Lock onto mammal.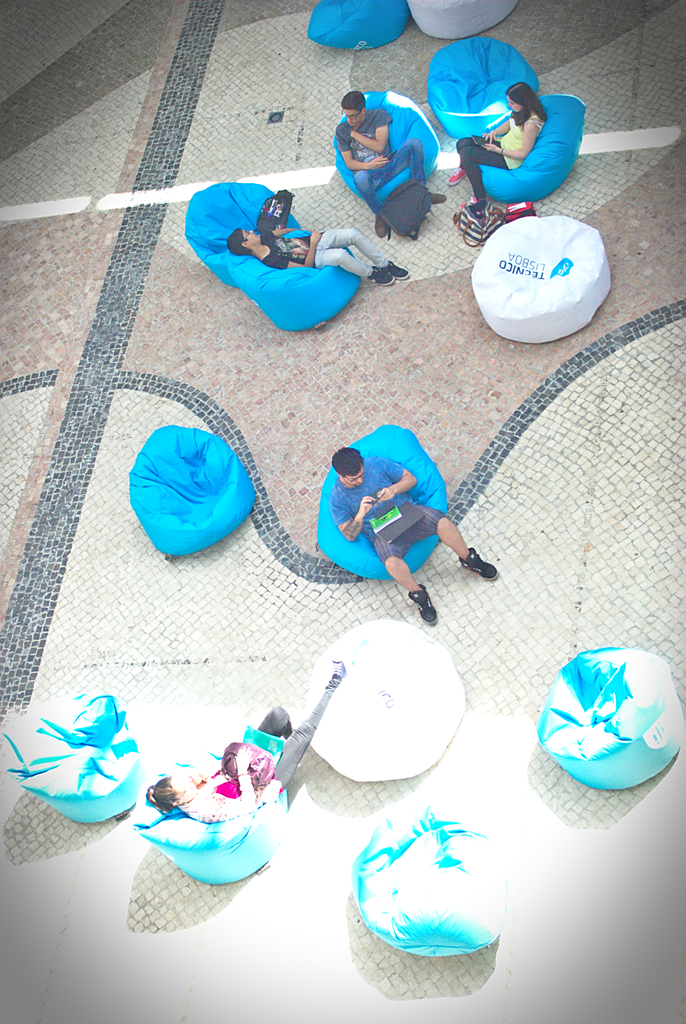
Locked: BBox(445, 79, 544, 211).
